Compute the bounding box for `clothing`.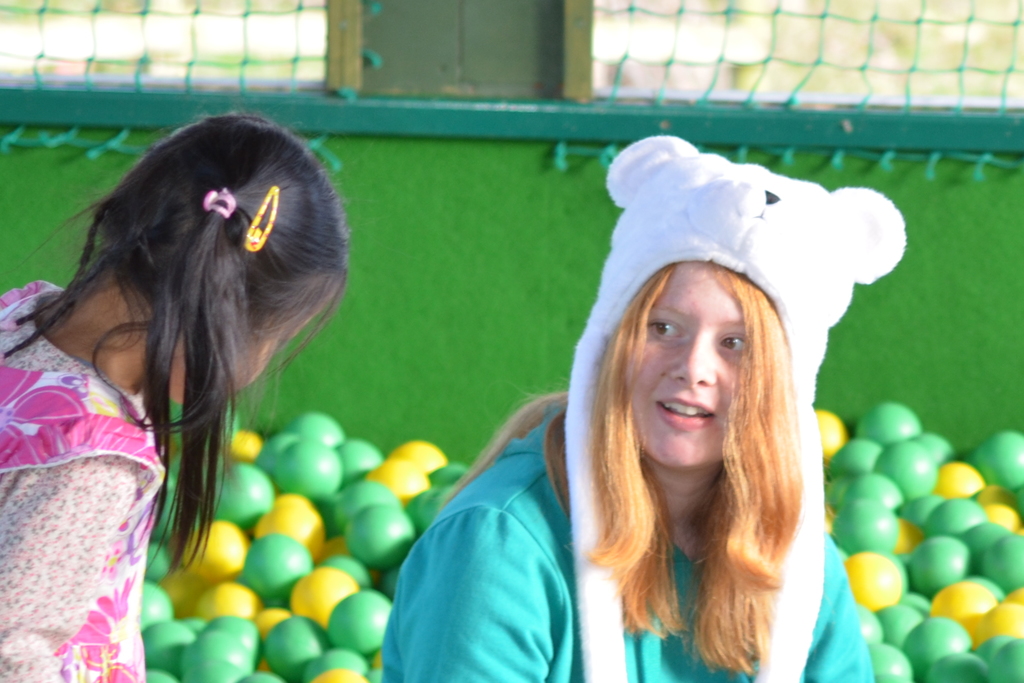
x1=0, y1=281, x2=168, y2=682.
